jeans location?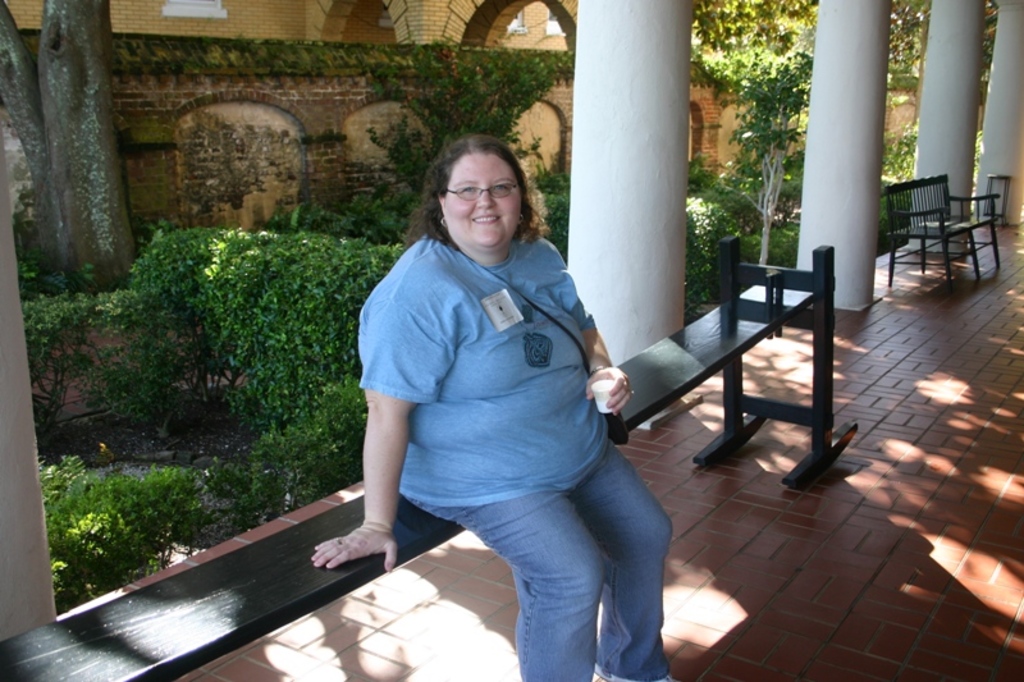
left=420, top=450, right=649, bottom=658
